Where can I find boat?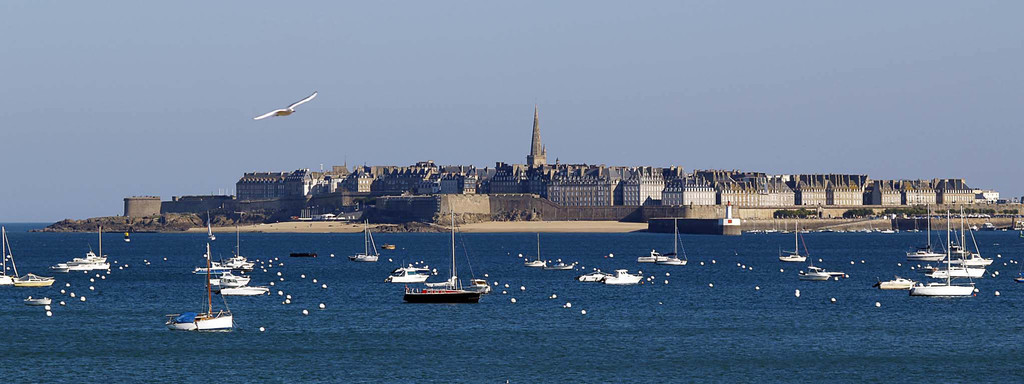
You can find it at x1=350 y1=225 x2=378 y2=264.
